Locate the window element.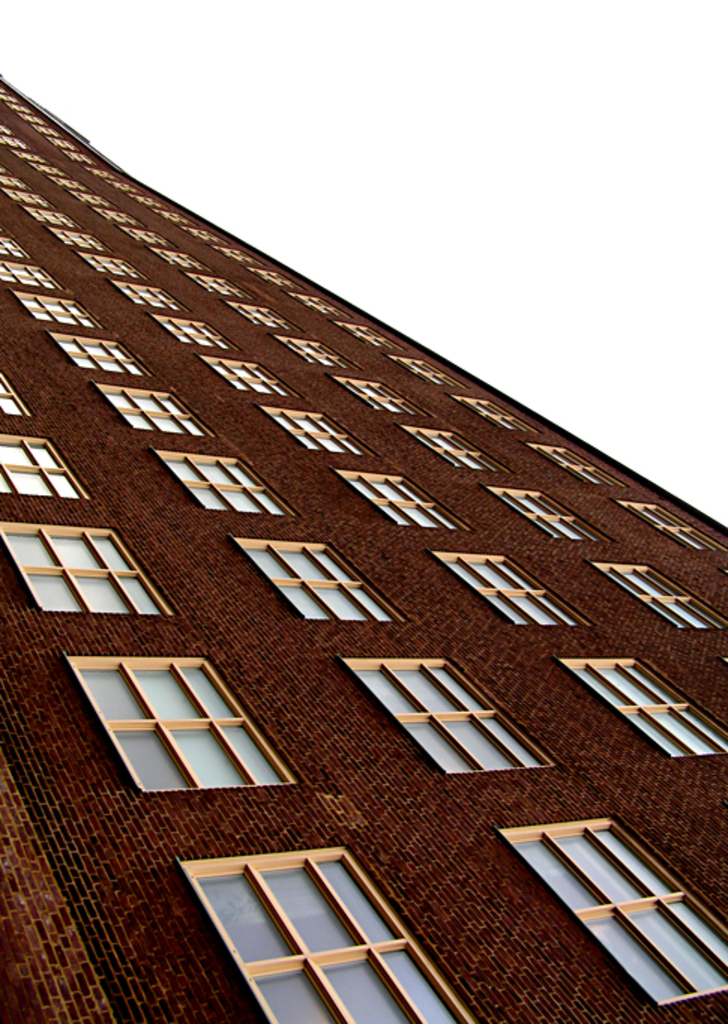
Element bbox: pyautogui.locateOnScreen(155, 449, 291, 514).
